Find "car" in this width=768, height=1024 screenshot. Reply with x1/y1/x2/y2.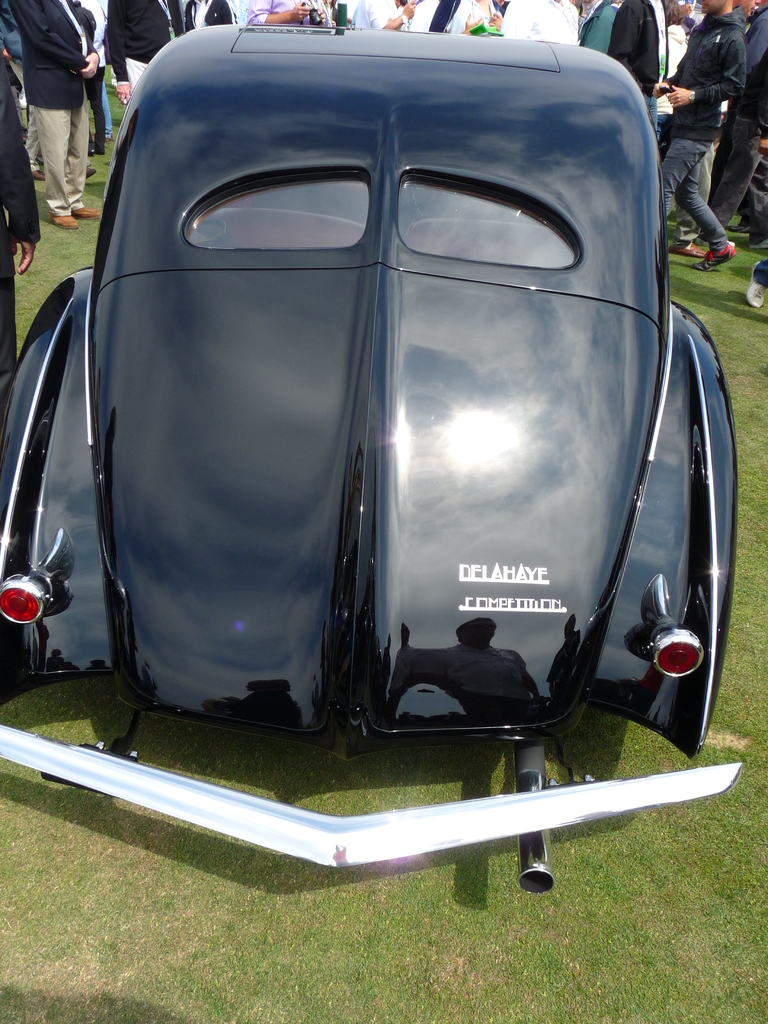
0/26/744/897.
